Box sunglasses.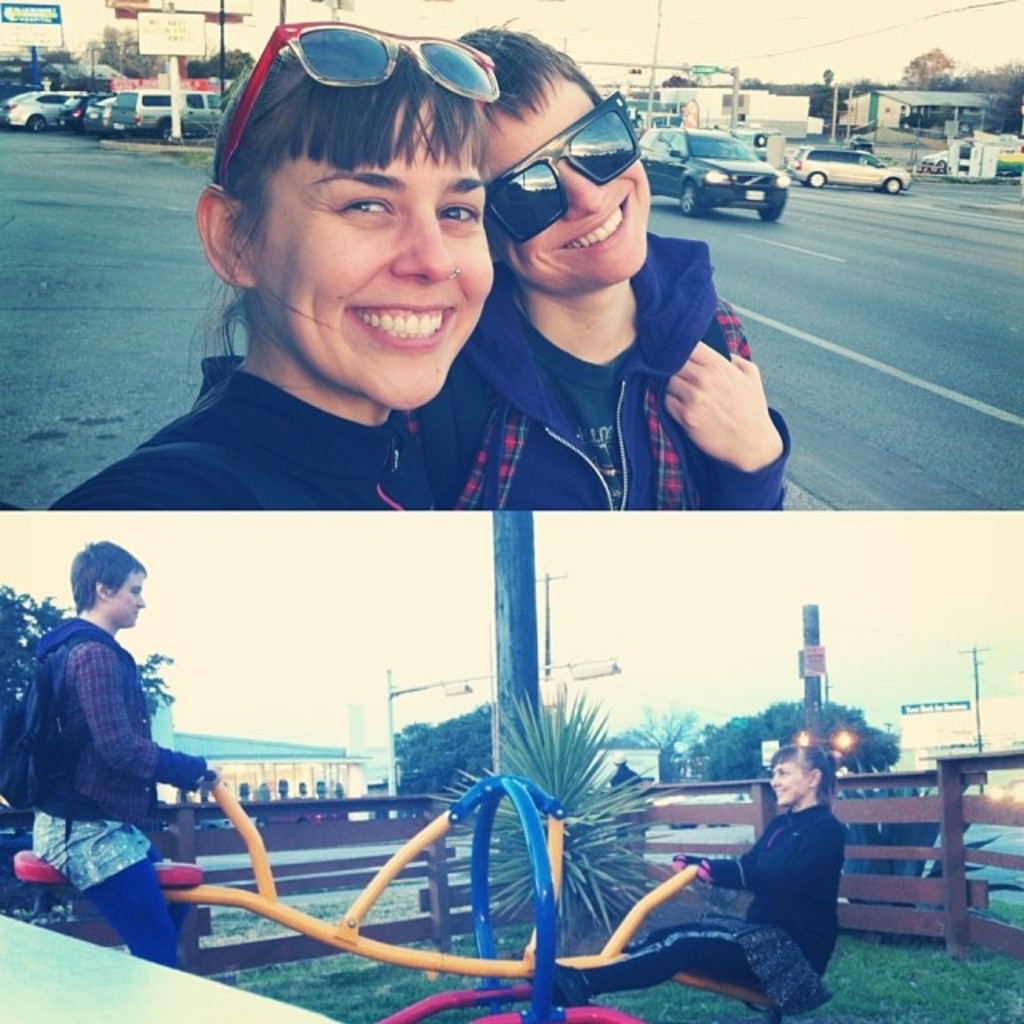
Rect(486, 88, 637, 243).
